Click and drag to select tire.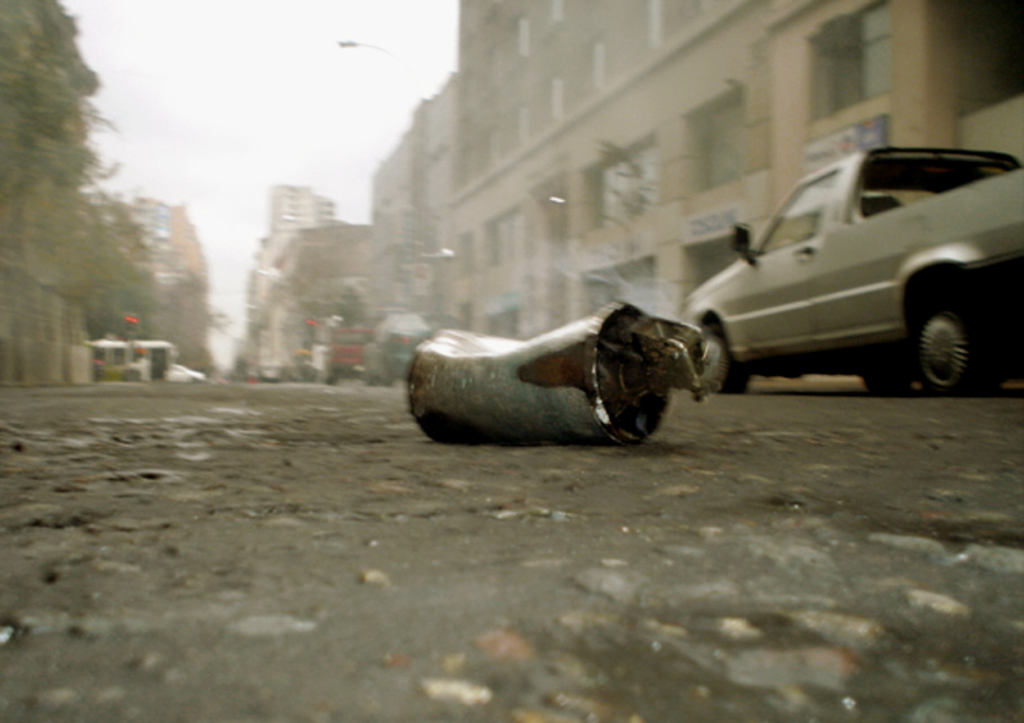
Selection: (left=911, top=271, right=986, bottom=390).
